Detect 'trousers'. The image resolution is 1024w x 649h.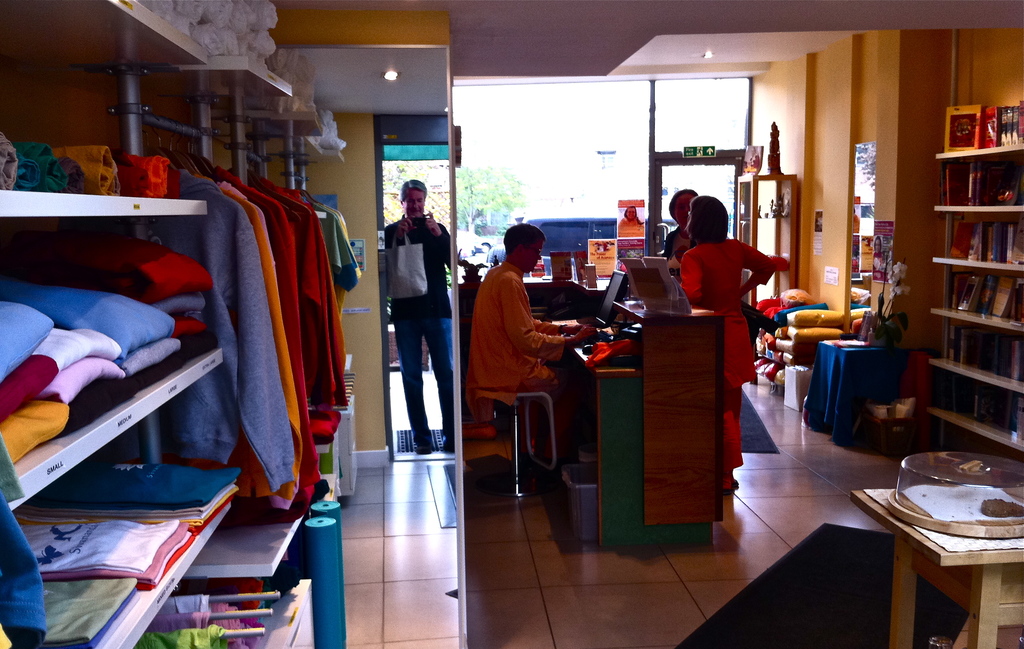
bbox(392, 315, 452, 443).
